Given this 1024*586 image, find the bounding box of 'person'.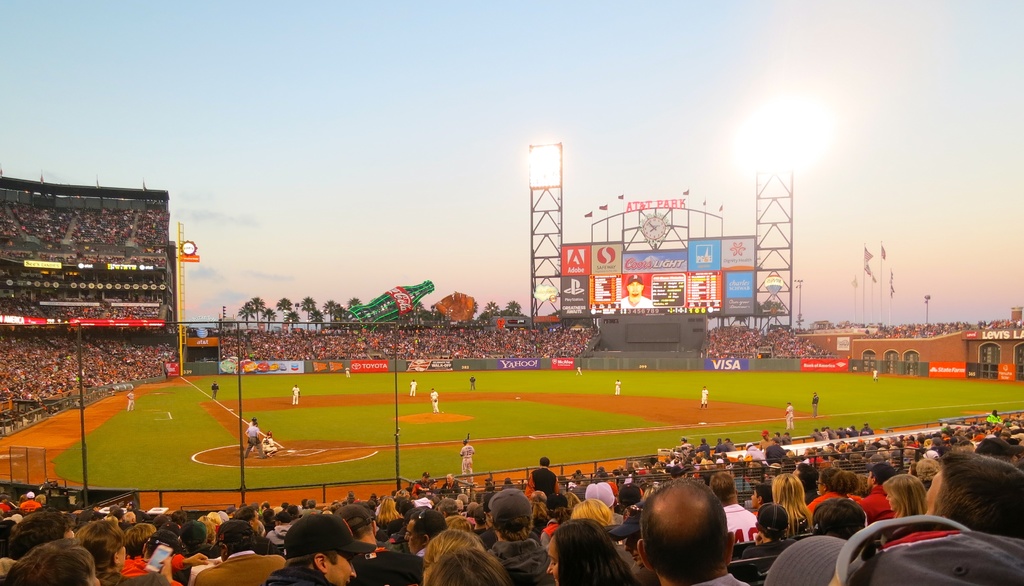
bbox=[872, 367, 879, 381].
